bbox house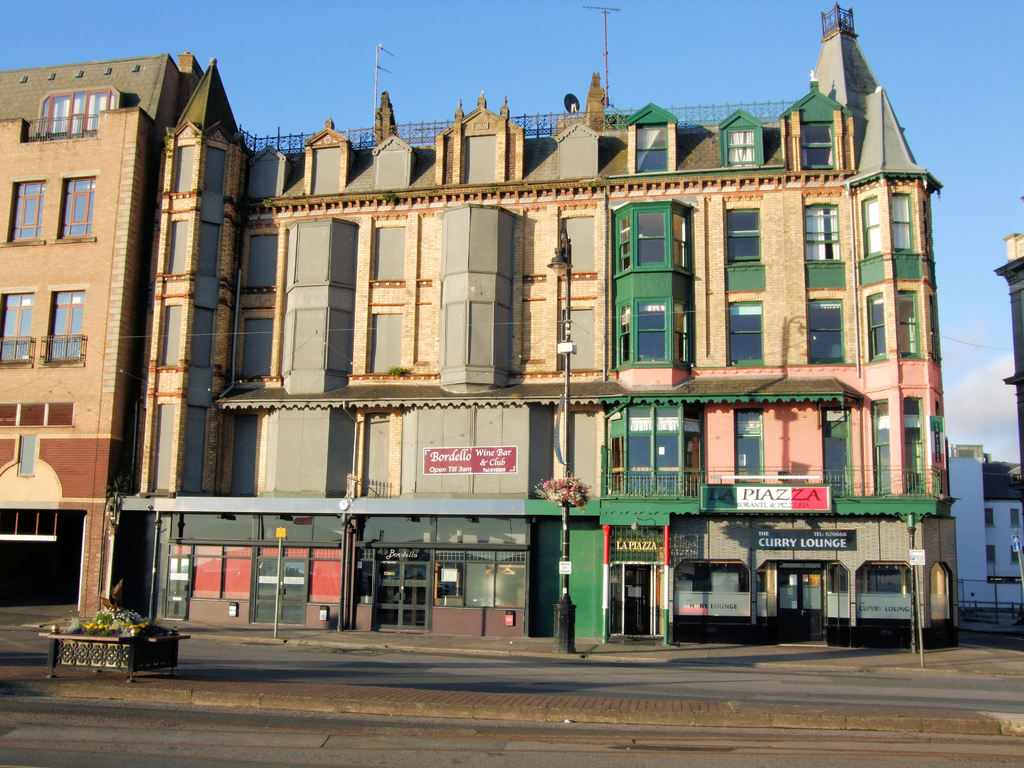
{"x1": 4, "y1": 64, "x2": 162, "y2": 671}
